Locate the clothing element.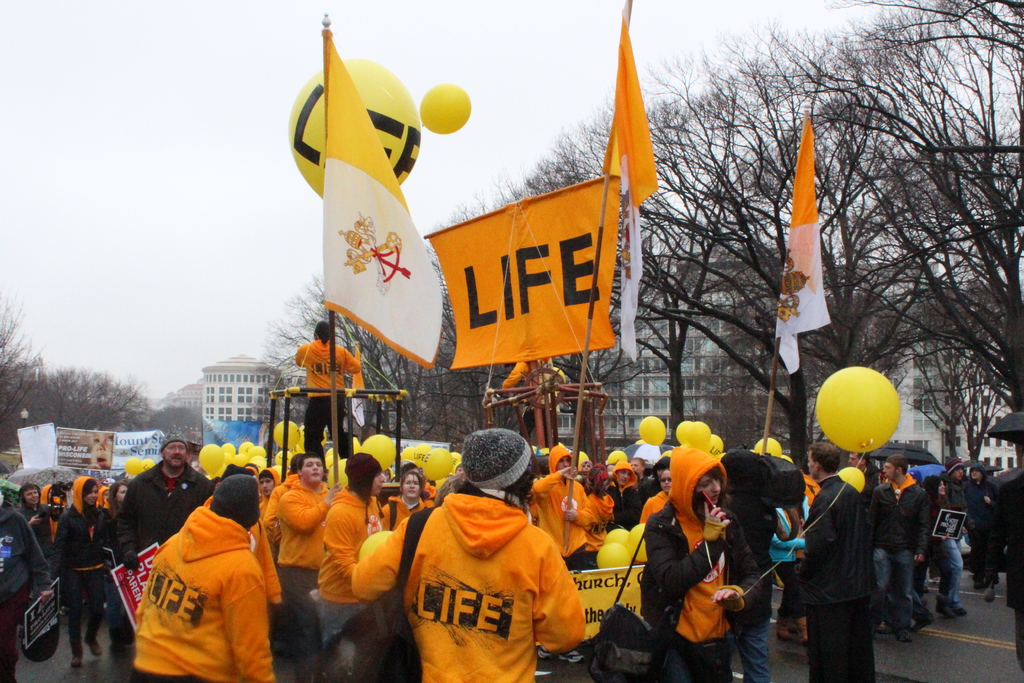
Element bbox: x1=388 y1=472 x2=589 y2=677.
